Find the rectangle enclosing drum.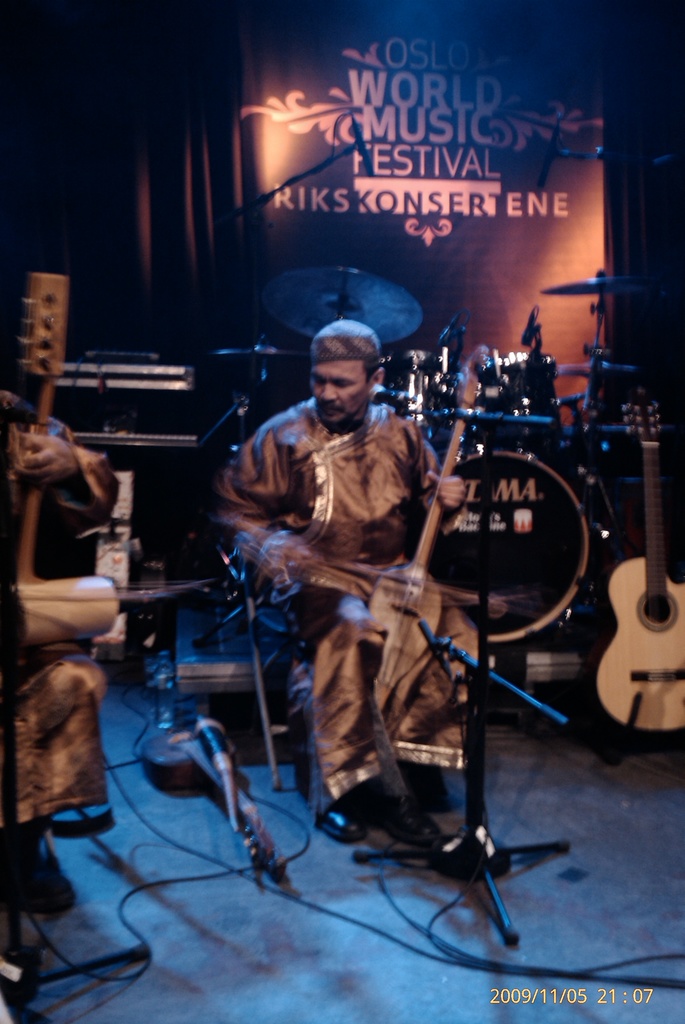
box=[403, 450, 586, 649].
